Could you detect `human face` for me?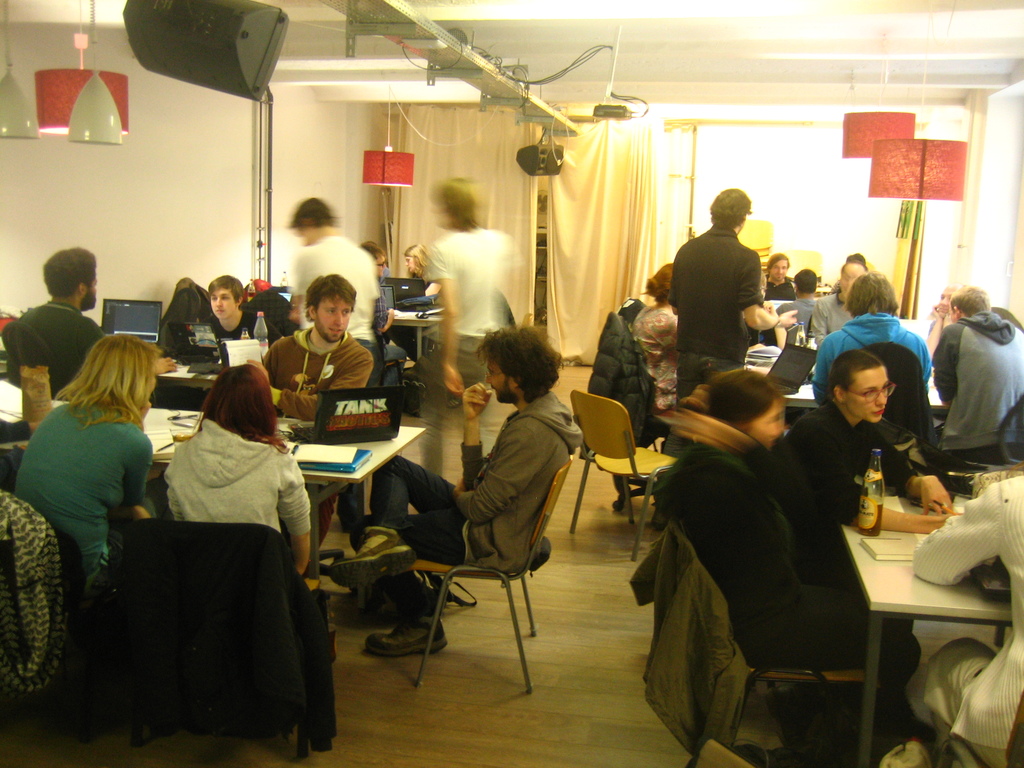
Detection result: {"x1": 844, "y1": 367, "x2": 890, "y2": 419}.
